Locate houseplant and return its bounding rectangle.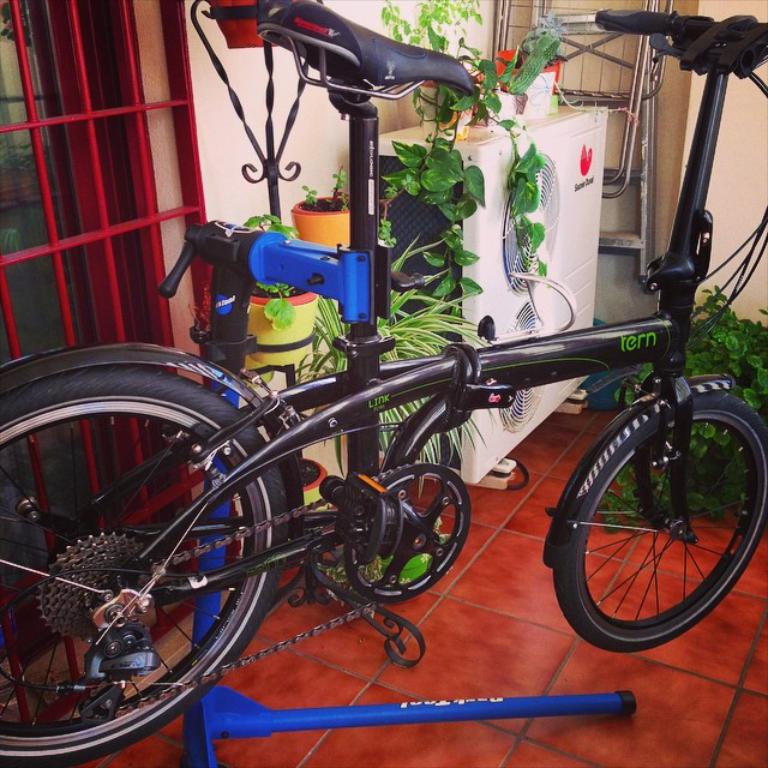
371, 0, 472, 139.
